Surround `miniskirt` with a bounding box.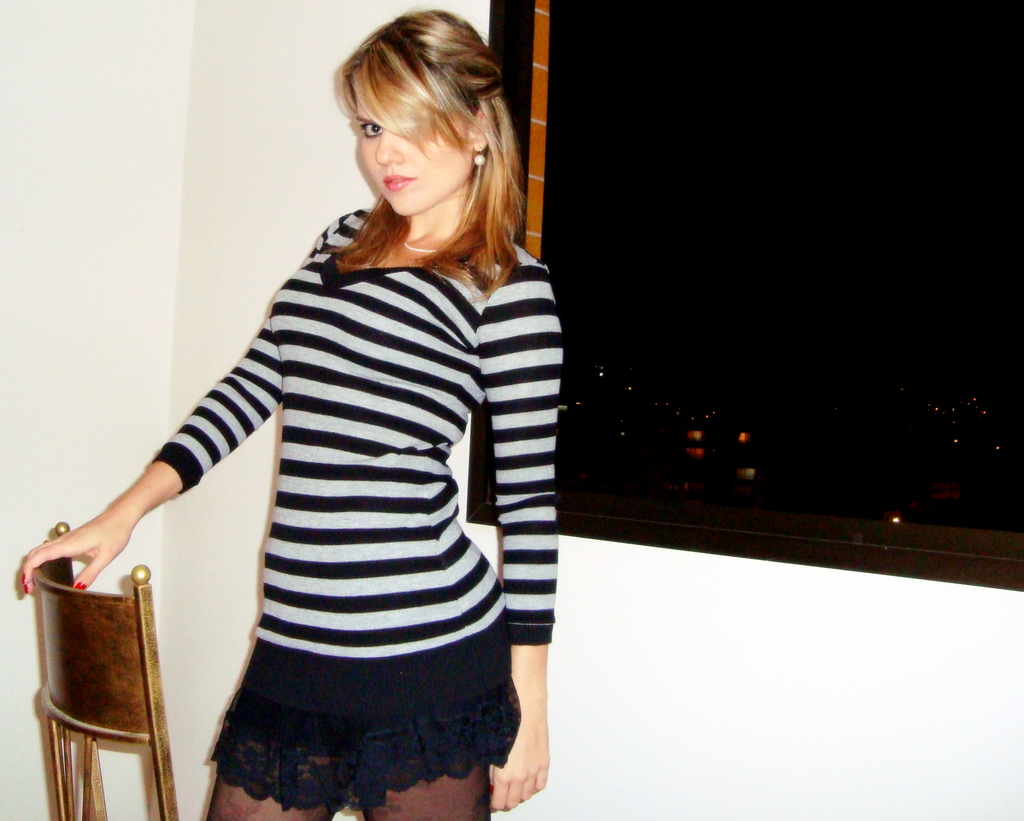
x1=203 y1=601 x2=522 y2=813.
